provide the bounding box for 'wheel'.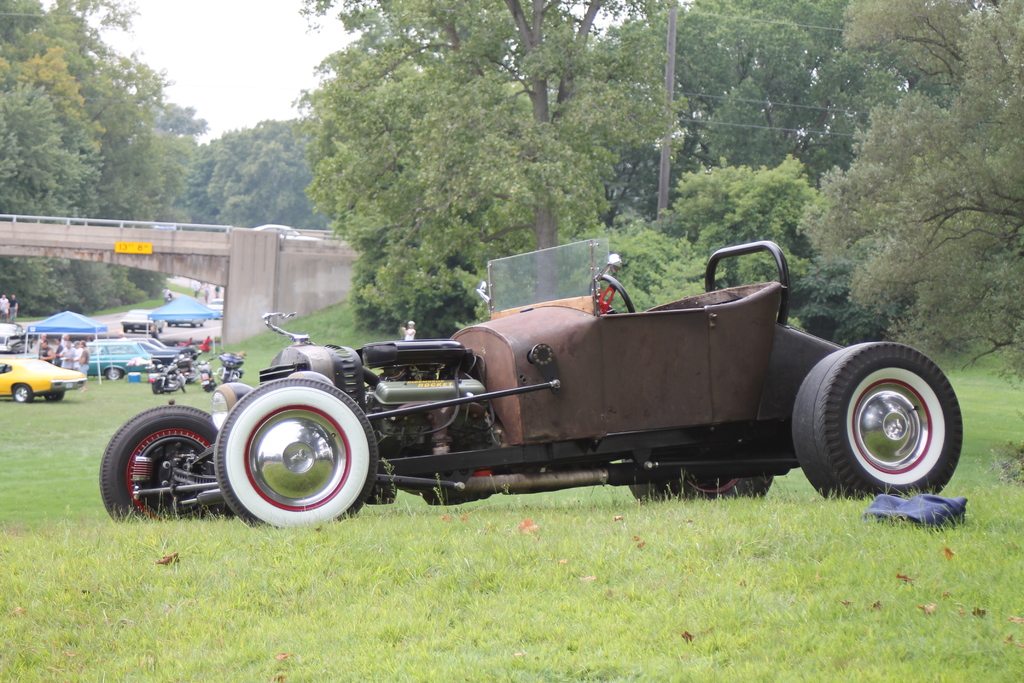
pyautogui.locateOnScreen(98, 408, 223, 526).
